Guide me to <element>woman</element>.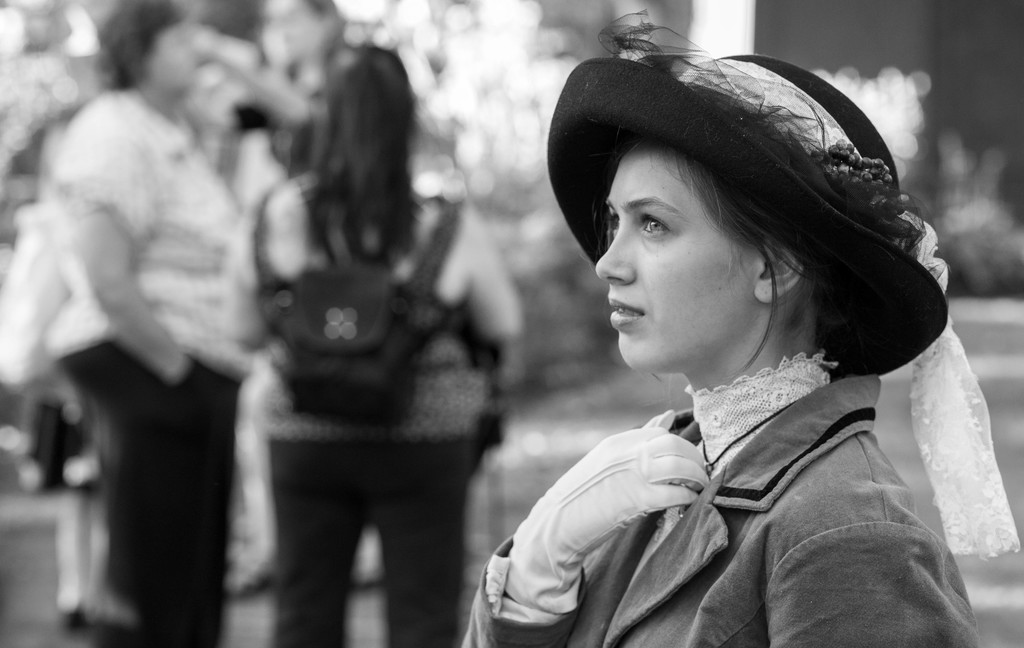
Guidance: crop(457, 9, 1020, 647).
